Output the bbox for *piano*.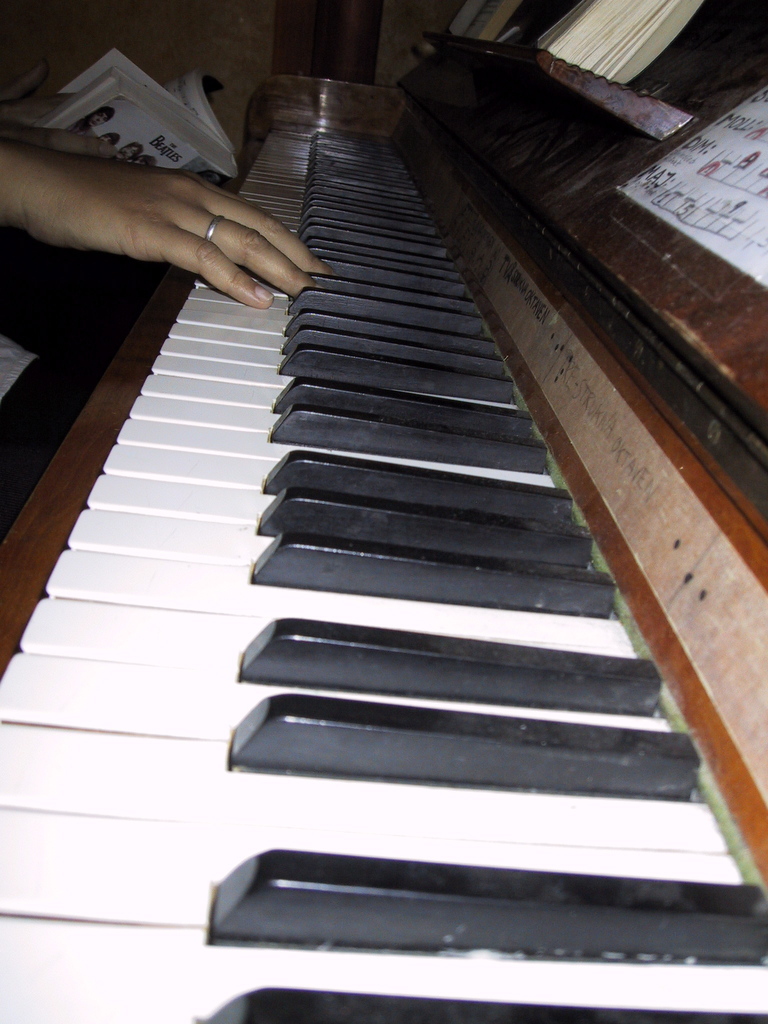
box(0, 20, 767, 1023).
